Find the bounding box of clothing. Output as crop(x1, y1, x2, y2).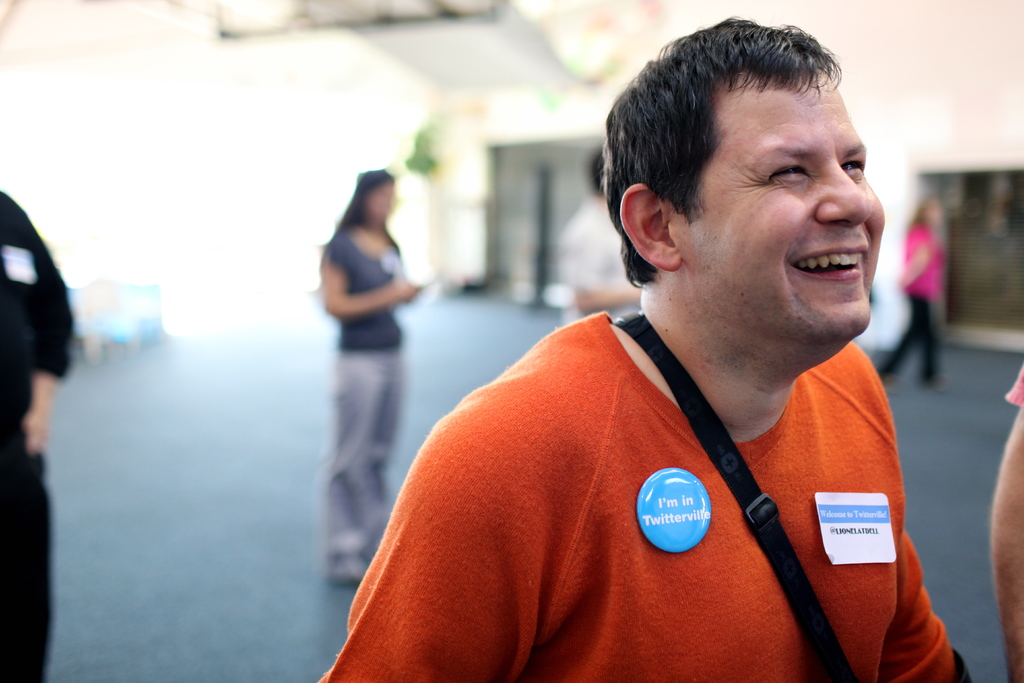
crop(0, 189, 77, 682).
